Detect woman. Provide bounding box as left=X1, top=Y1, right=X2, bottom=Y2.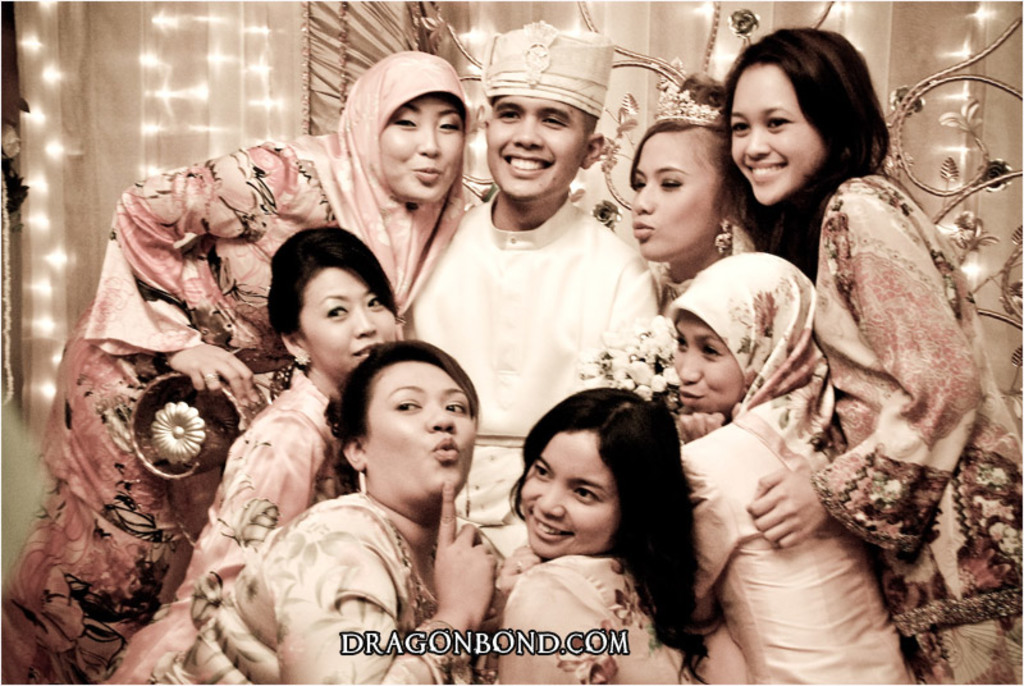
left=0, top=49, right=472, bottom=685.
